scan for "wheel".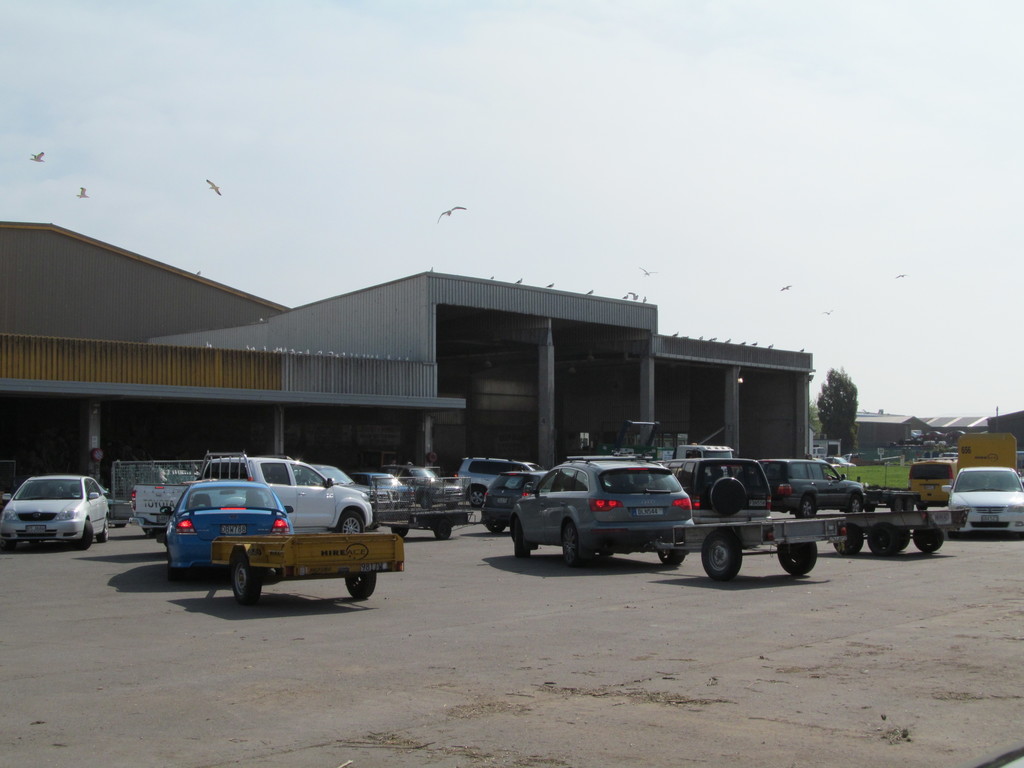
Scan result: bbox=[470, 488, 485, 508].
